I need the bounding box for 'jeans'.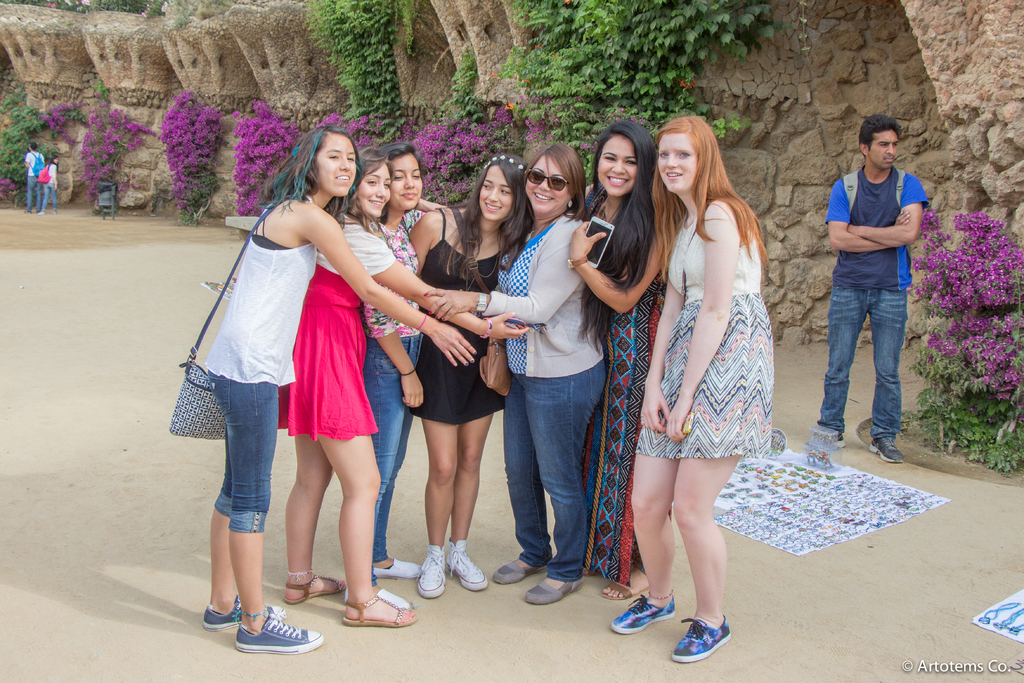
Here it is: l=26, t=173, r=43, b=210.
